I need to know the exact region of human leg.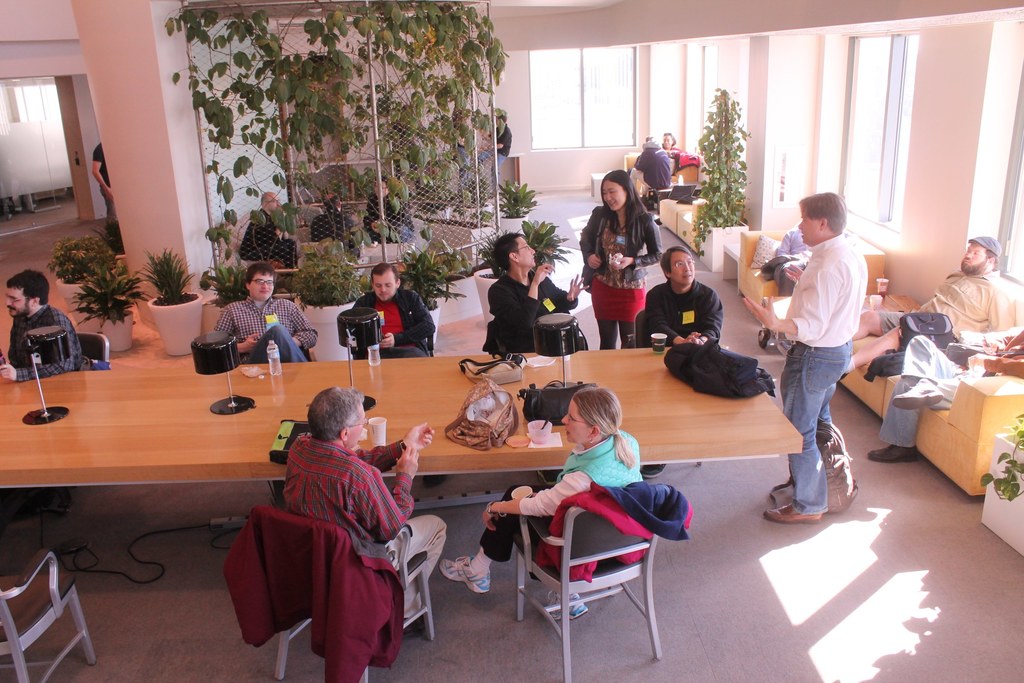
Region: box=[764, 338, 852, 522].
